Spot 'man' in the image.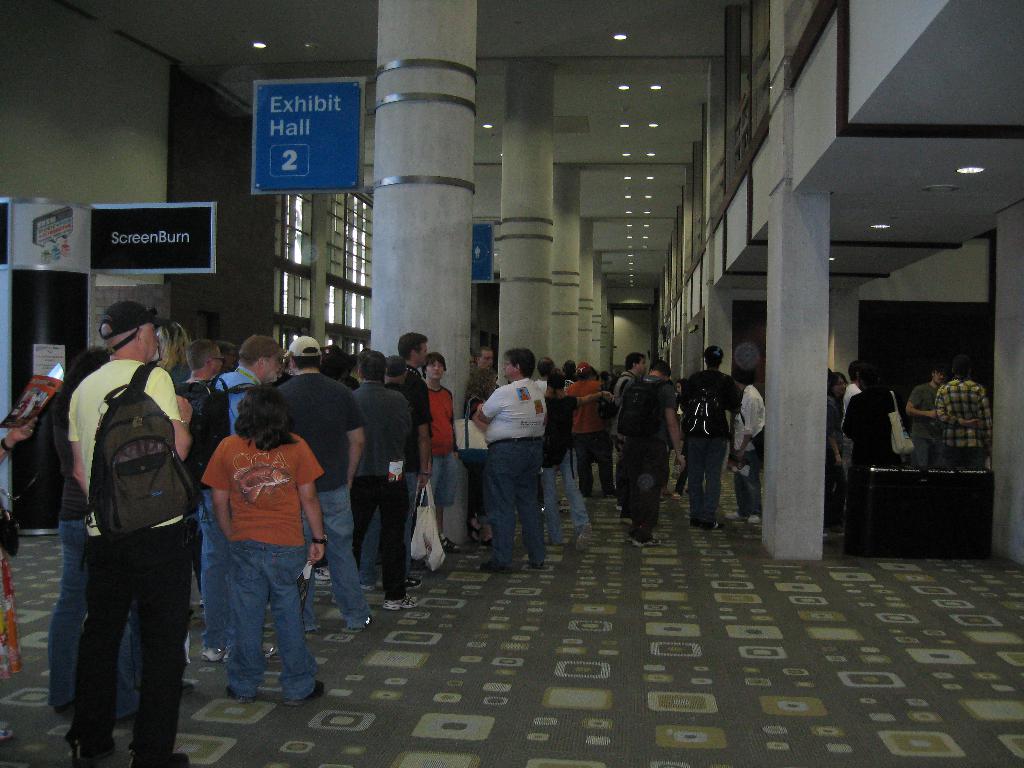
'man' found at crop(561, 354, 616, 510).
